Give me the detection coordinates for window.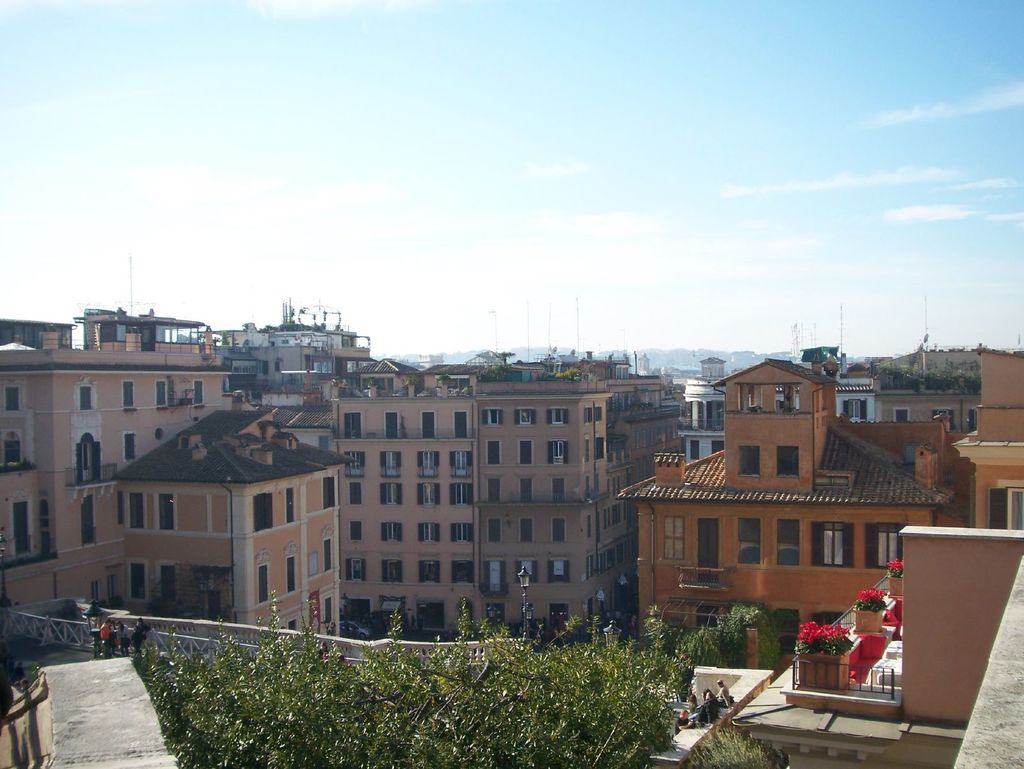
<box>129,560,147,599</box>.
